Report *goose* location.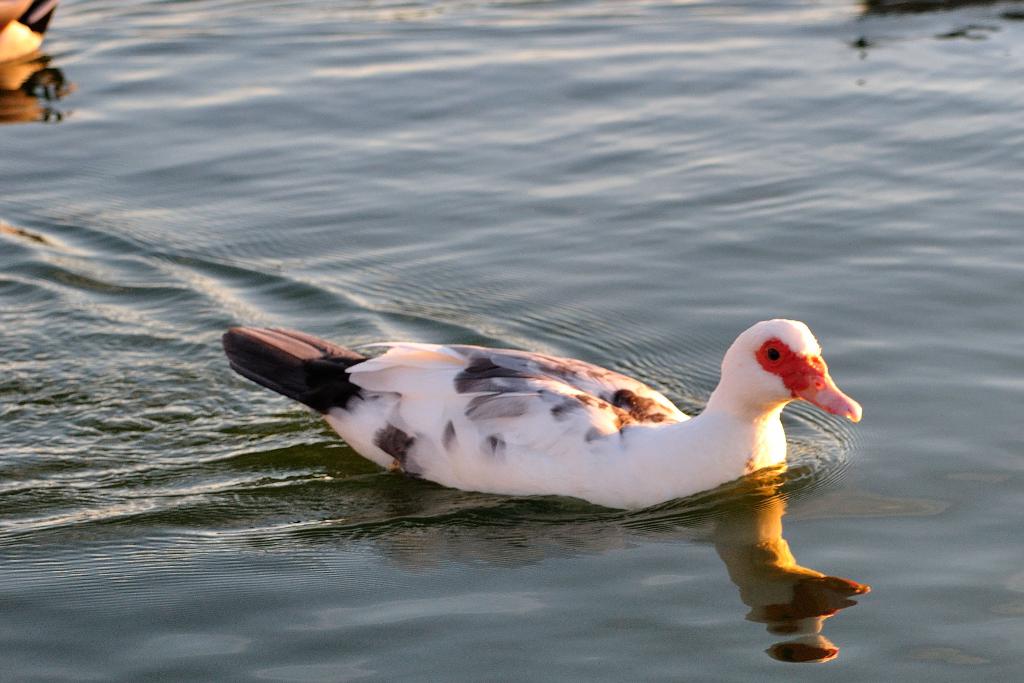
Report: {"left": 234, "top": 300, "right": 891, "bottom": 520}.
